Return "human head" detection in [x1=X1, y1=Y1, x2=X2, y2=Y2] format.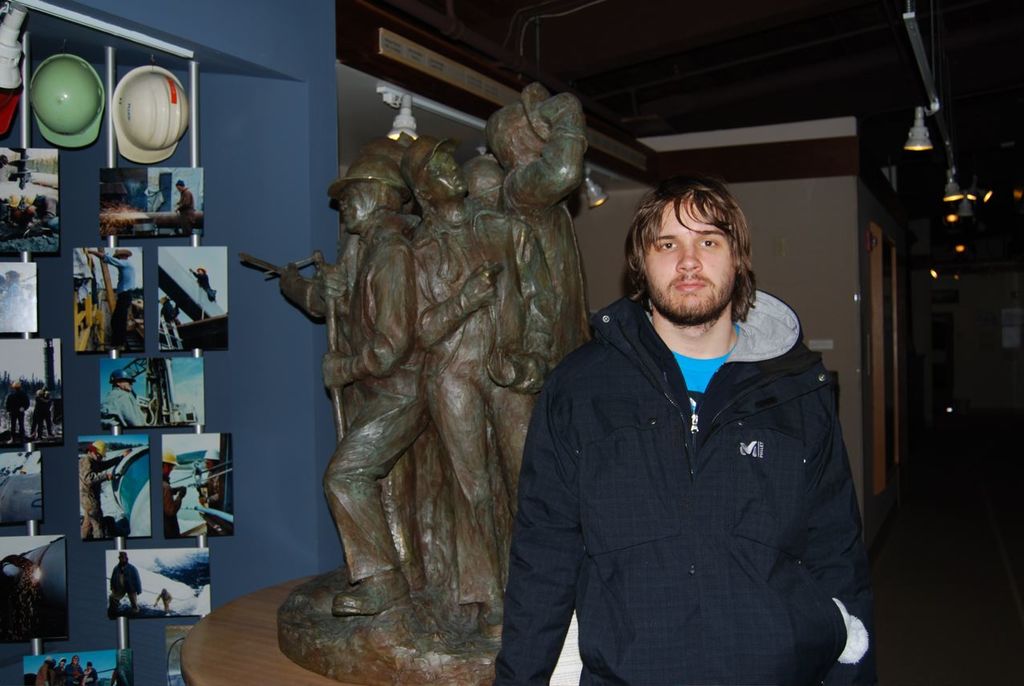
[x1=327, y1=157, x2=408, y2=237].
